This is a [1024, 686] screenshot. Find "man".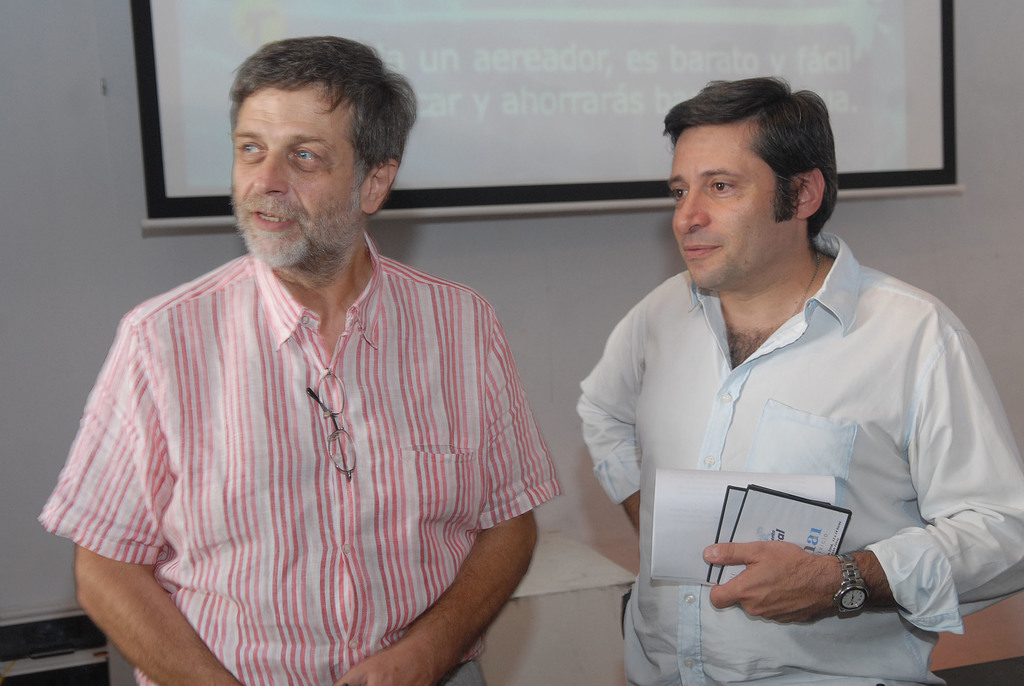
Bounding box: 565/102/991/649.
